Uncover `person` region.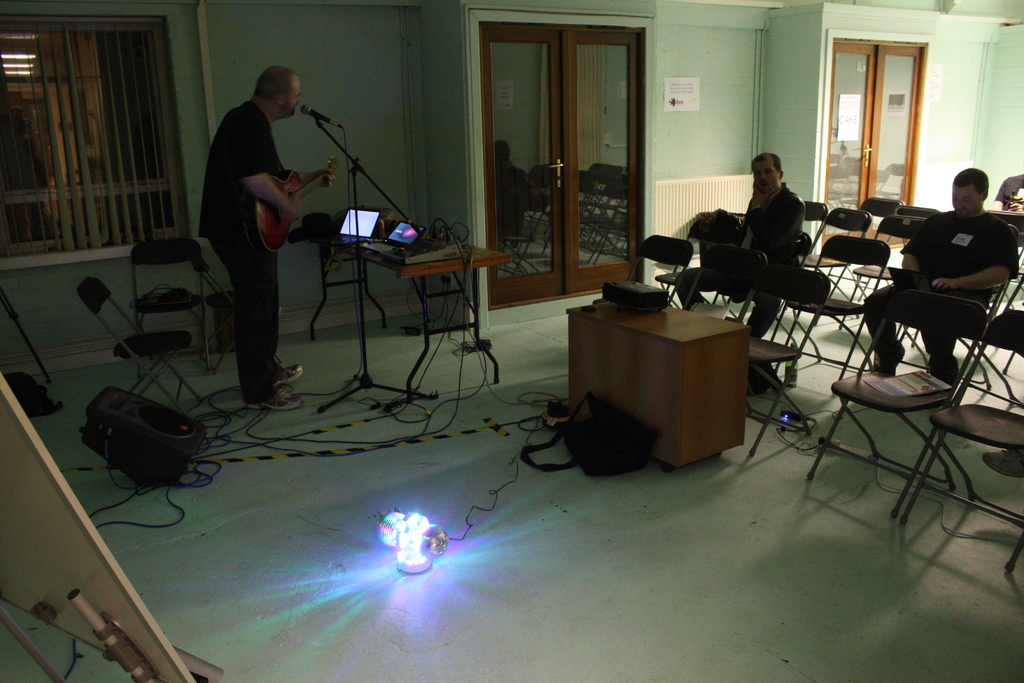
Uncovered: left=861, top=165, right=1023, bottom=381.
